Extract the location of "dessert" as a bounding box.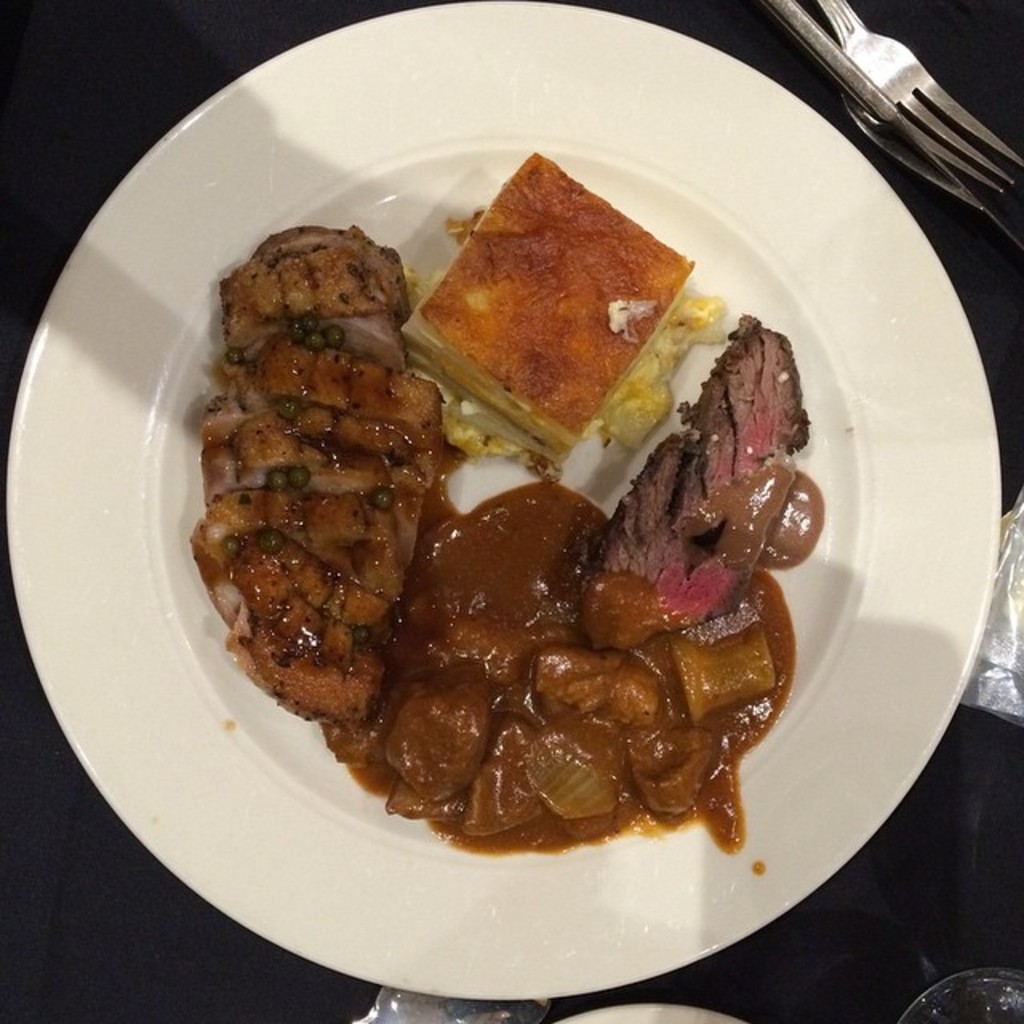
pyautogui.locateOnScreen(389, 158, 728, 445).
